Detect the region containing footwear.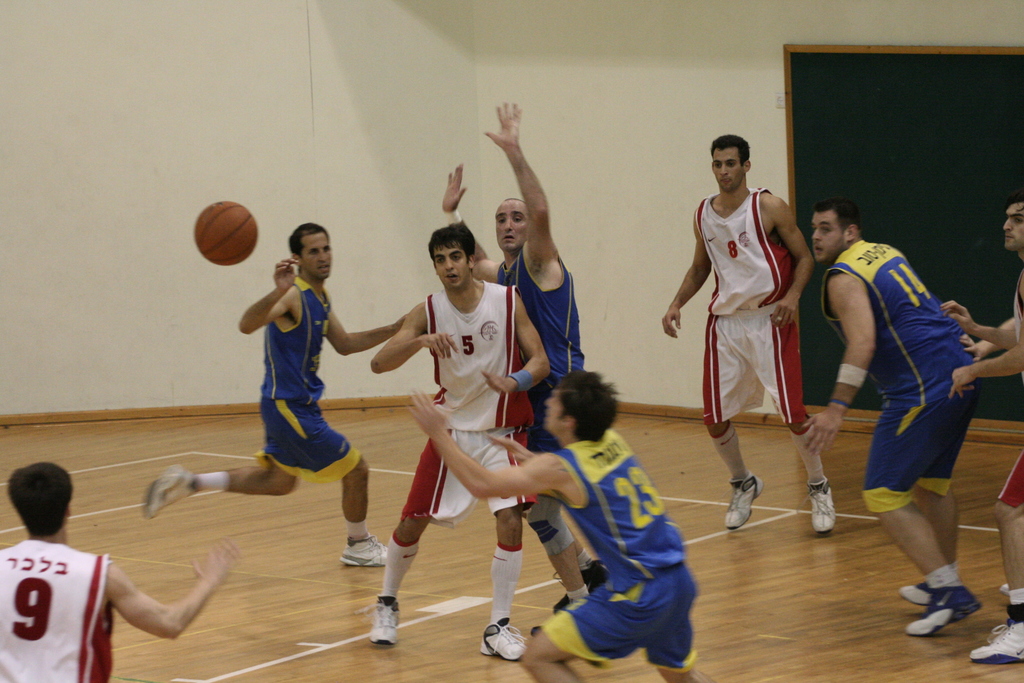
box=[580, 556, 607, 591].
